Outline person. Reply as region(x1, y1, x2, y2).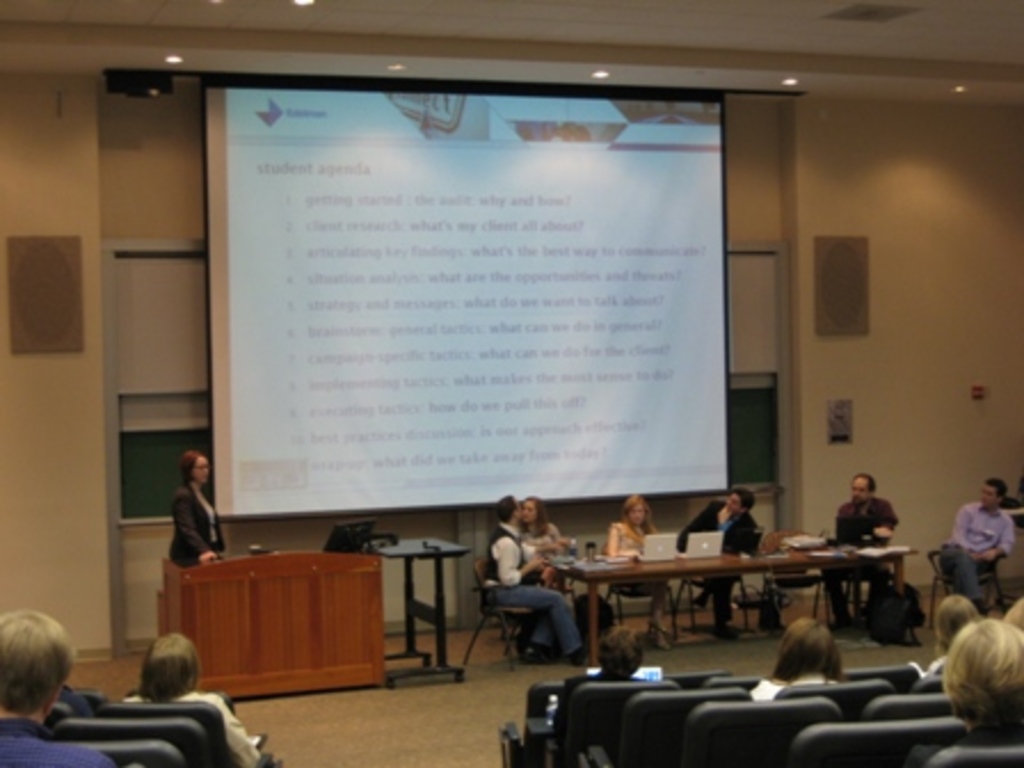
region(821, 471, 910, 629).
